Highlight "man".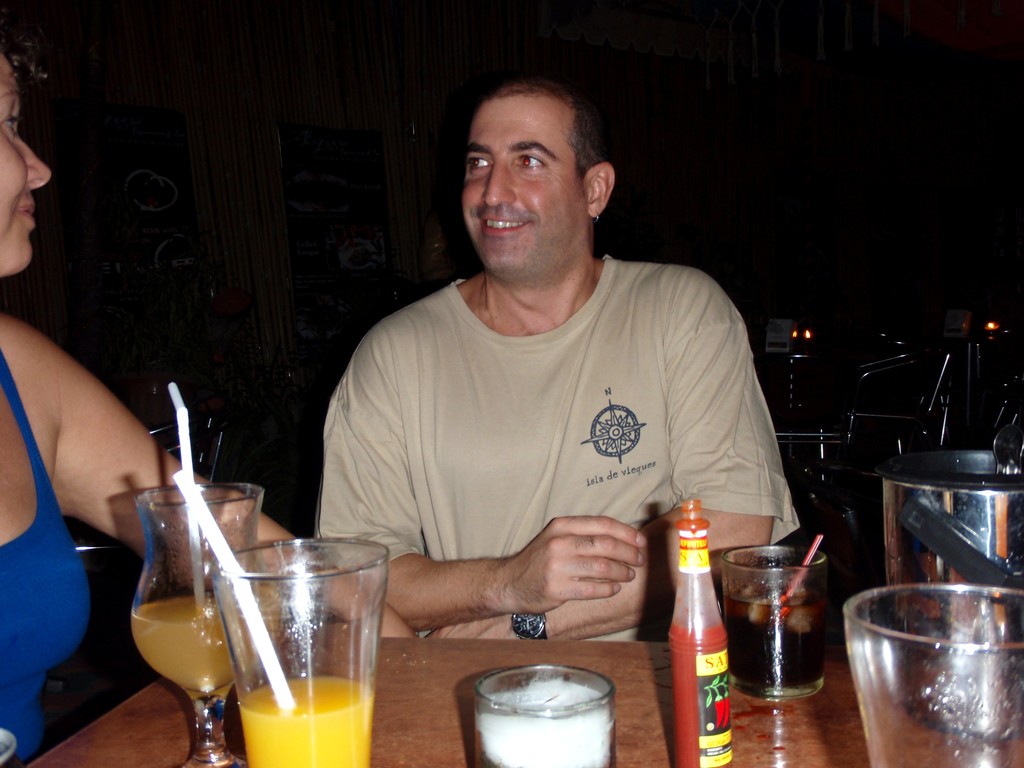
Highlighted region: <region>317, 63, 800, 643</region>.
